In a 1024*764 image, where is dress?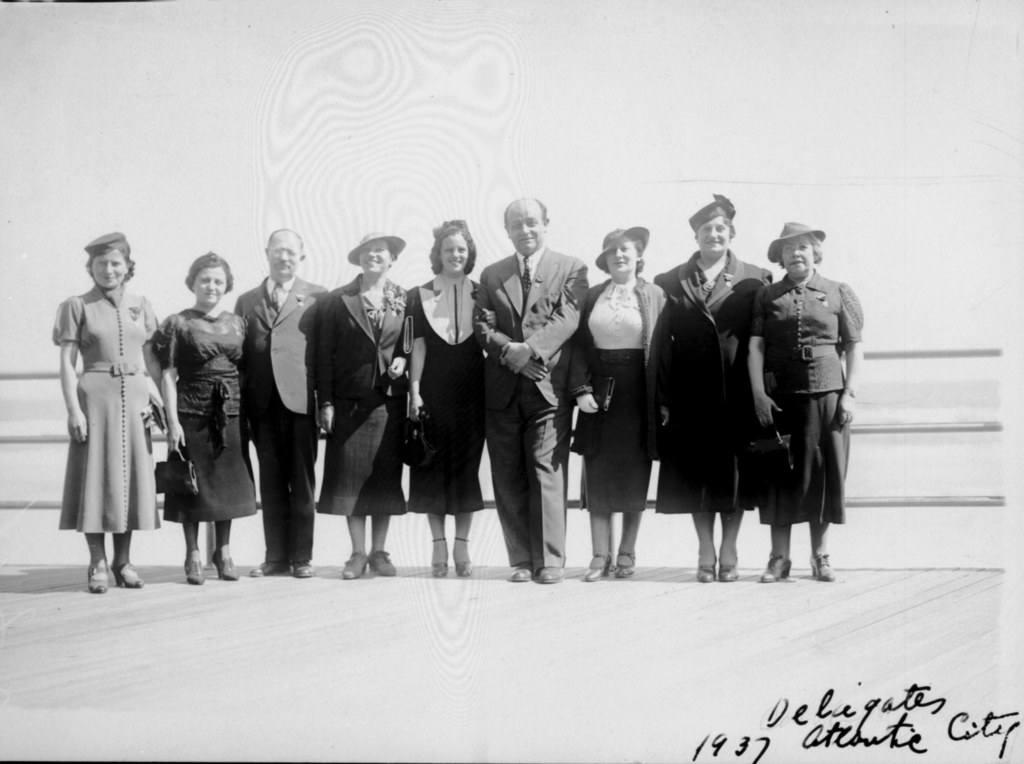
x1=745 y1=271 x2=866 y2=532.
